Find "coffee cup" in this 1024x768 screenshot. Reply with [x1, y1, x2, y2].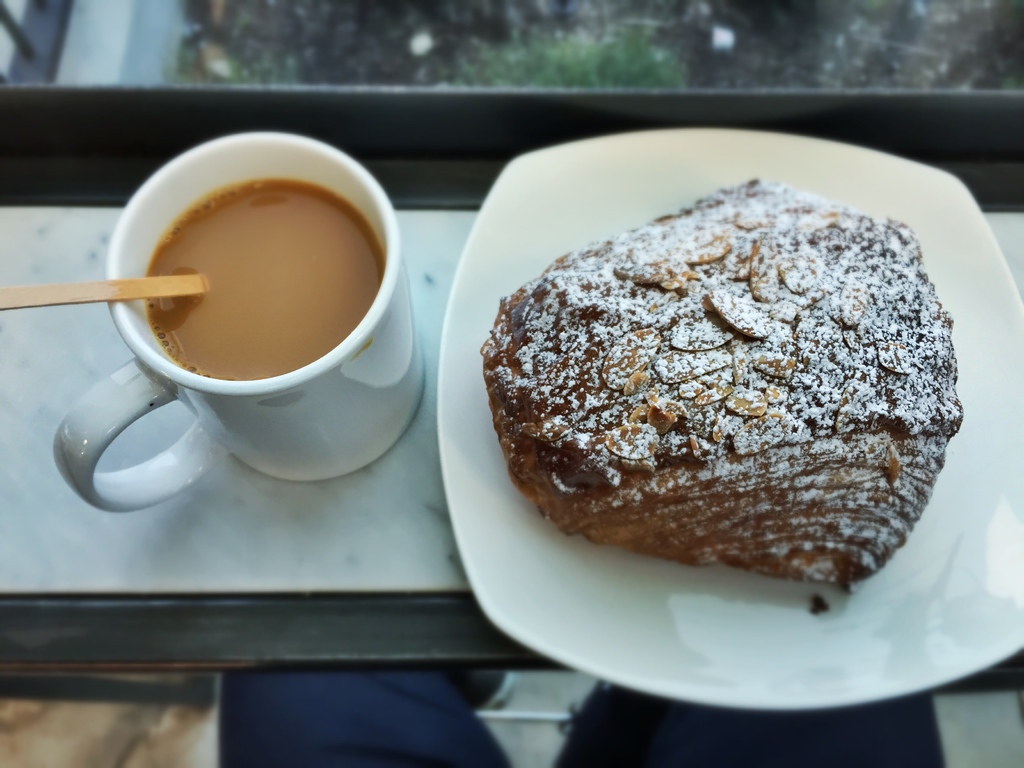
[52, 129, 425, 518].
